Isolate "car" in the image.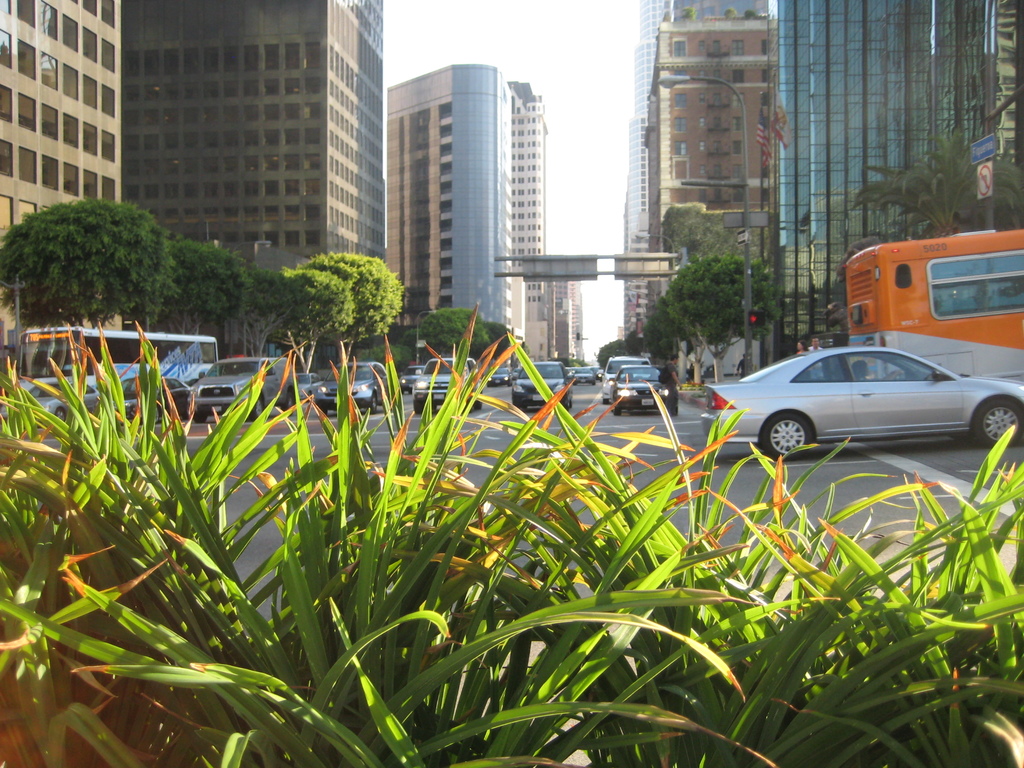
Isolated region: {"left": 412, "top": 357, "right": 486, "bottom": 408}.
